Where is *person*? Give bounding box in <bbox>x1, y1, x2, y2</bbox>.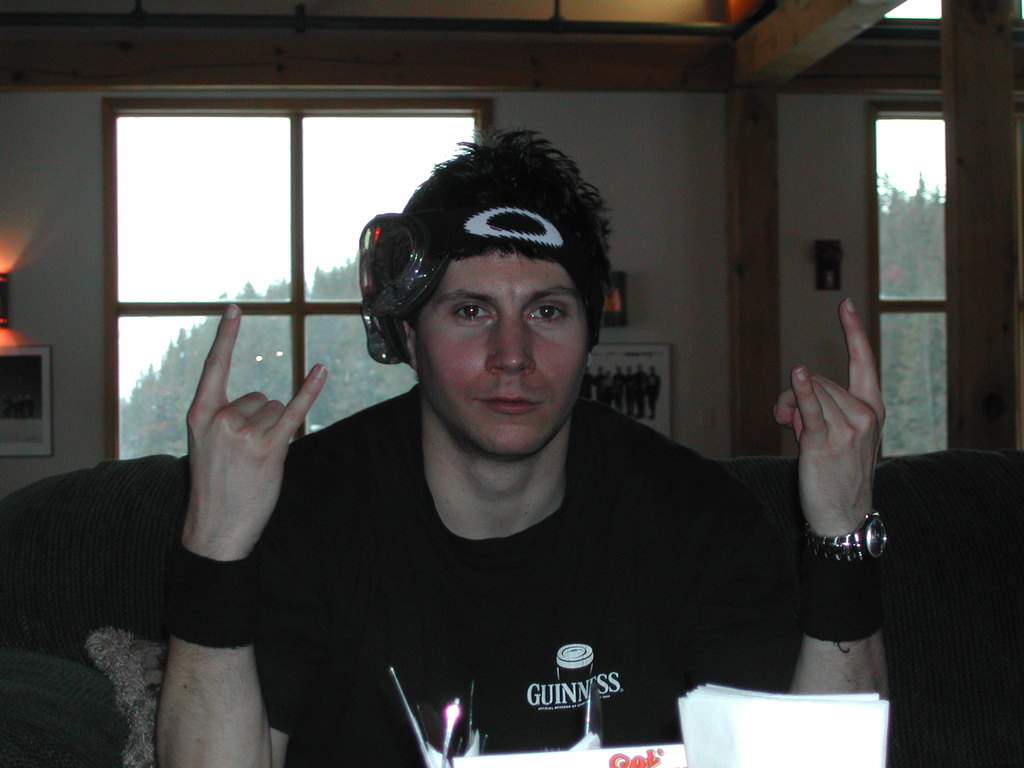
<bbox>132, 125, 908, 765</bbox>.
